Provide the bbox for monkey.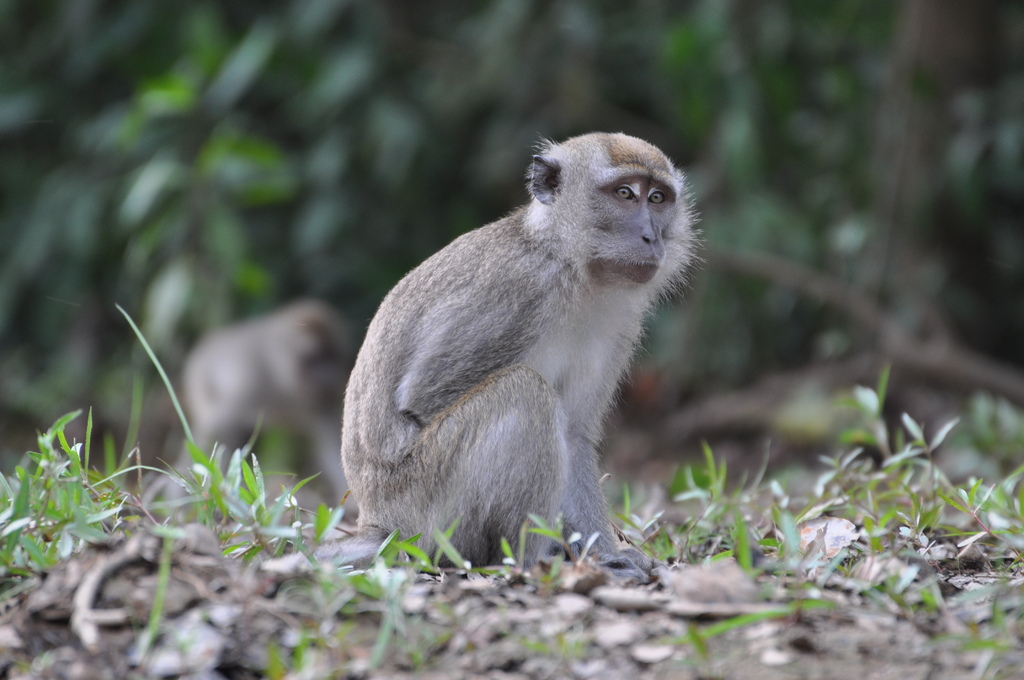
bbox=[341, 129, 708, 584].
